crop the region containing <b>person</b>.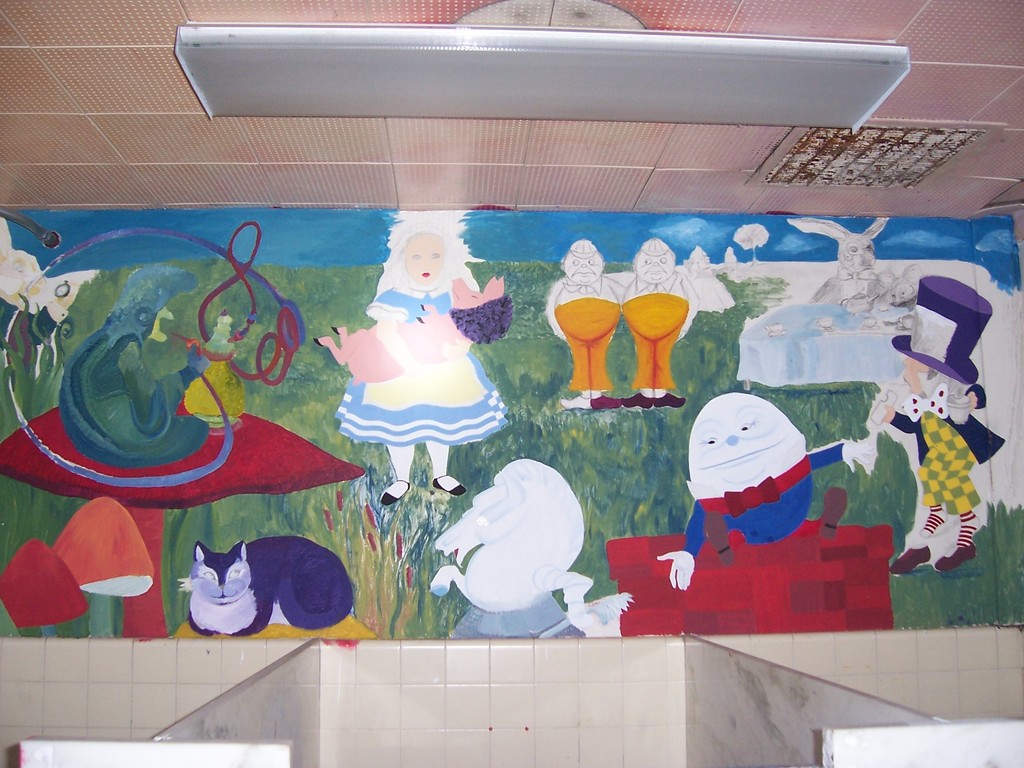
Crop region: x1=337, y1=209, x2=513, y2=502.
